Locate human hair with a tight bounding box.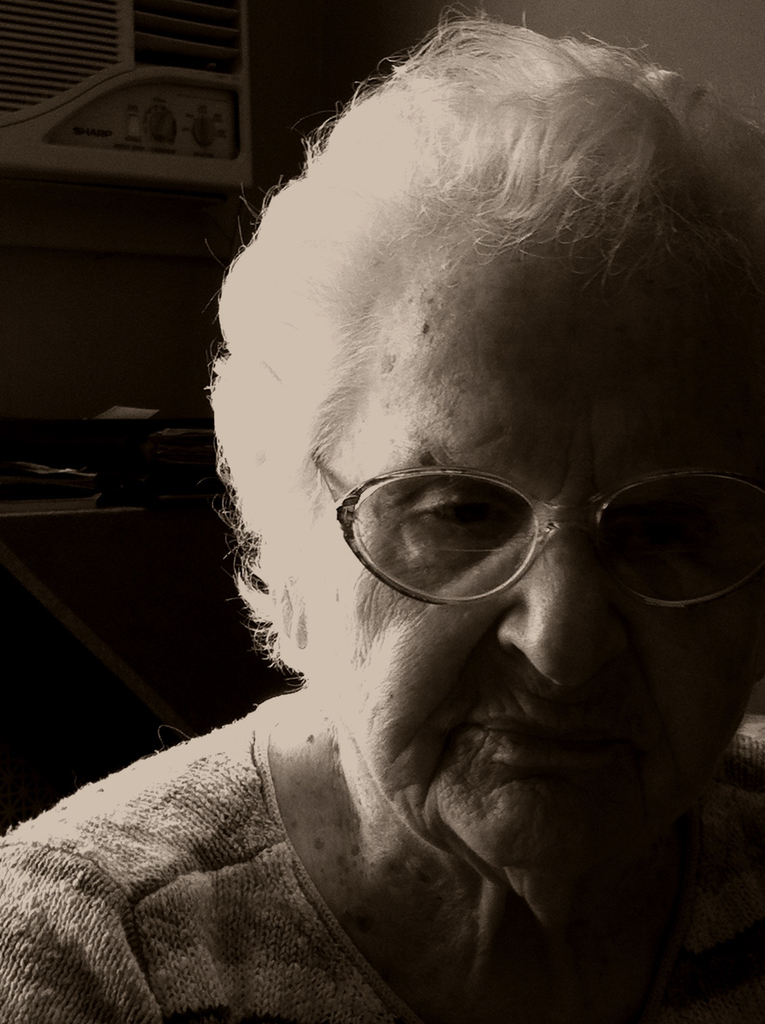
[197,18,764,561].
